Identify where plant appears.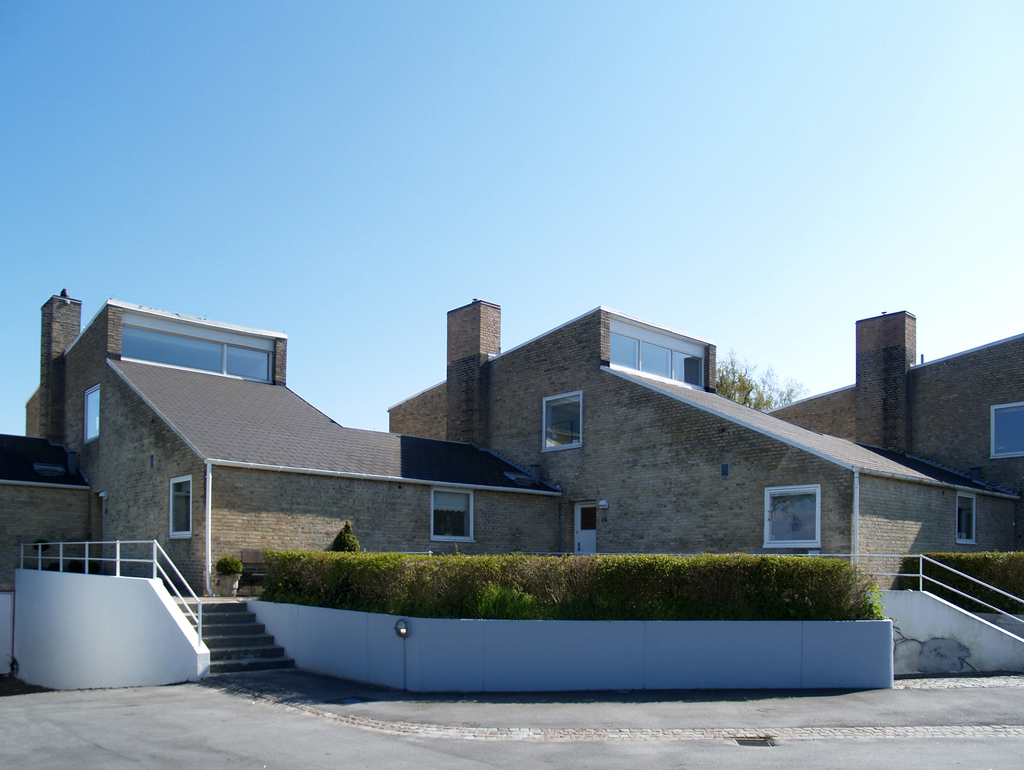
Appears at (x1=990, y1=401, x2=1023, y2=459).
